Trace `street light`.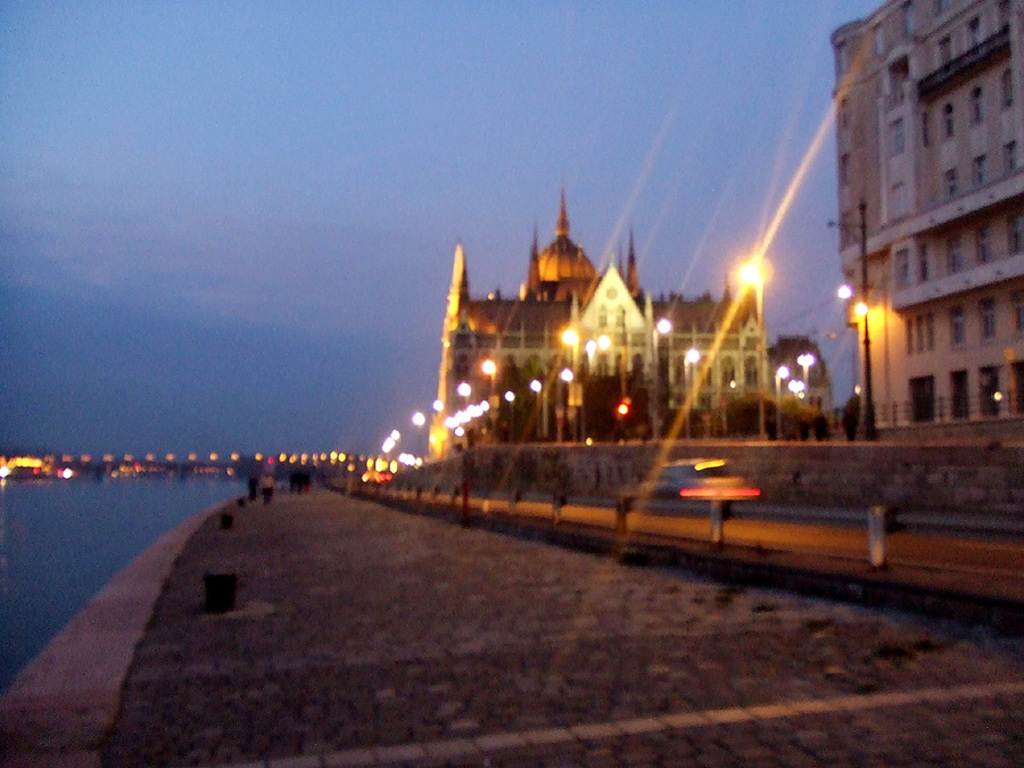
Traced to locate(771, 362, 787, 447).
